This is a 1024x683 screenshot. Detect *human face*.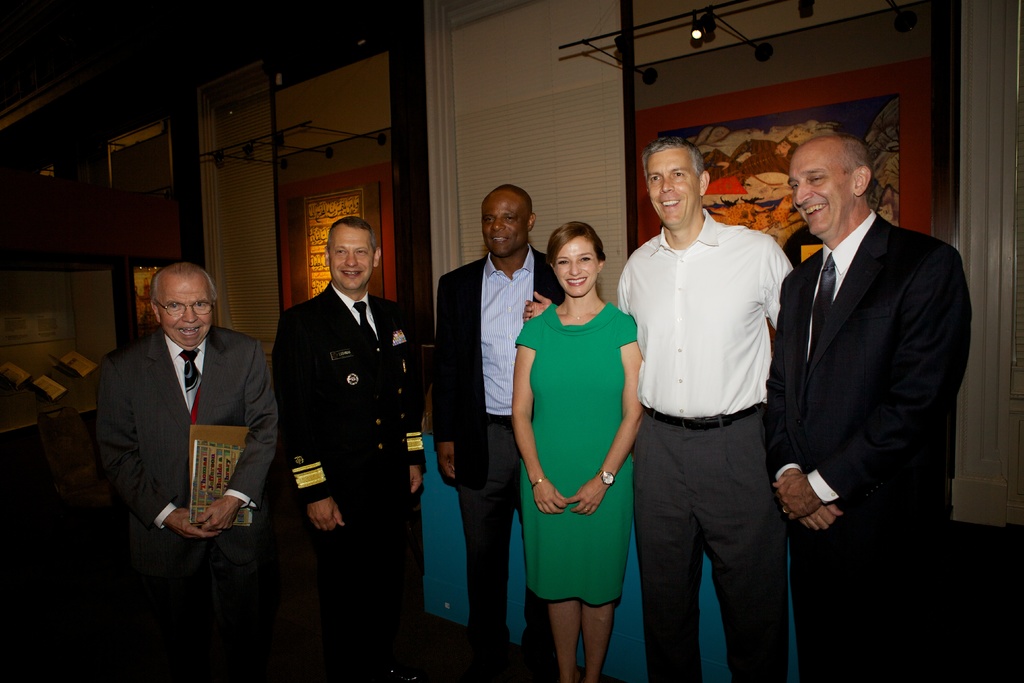
bbox(788, 144, 851, 236).
